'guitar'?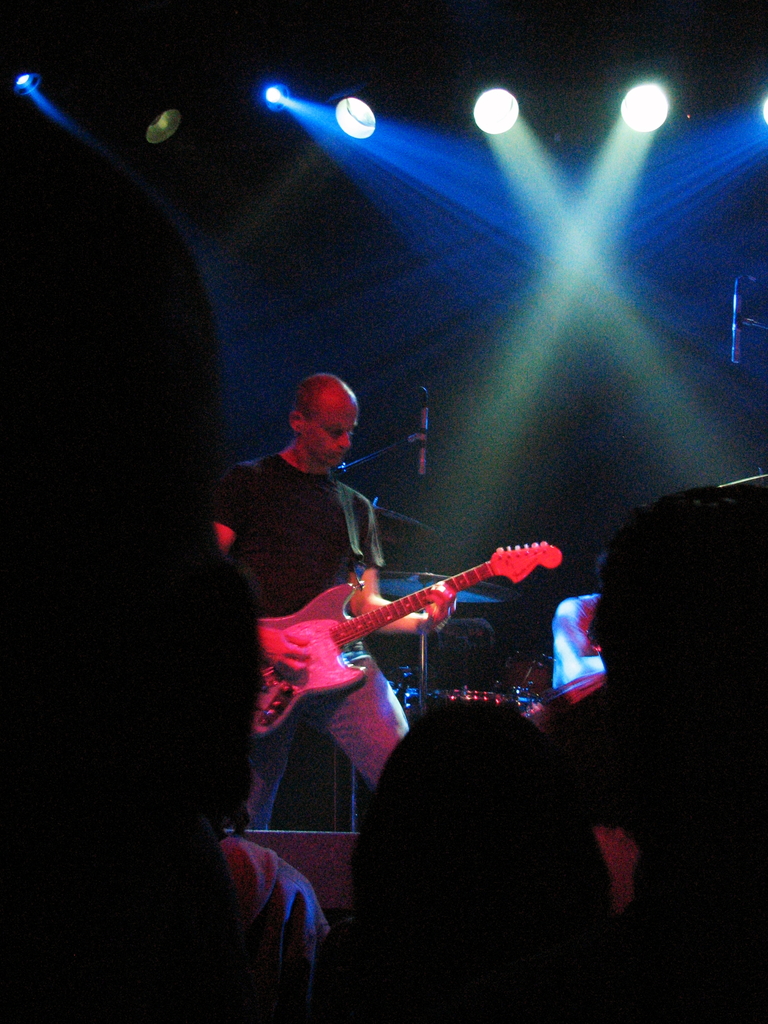
bbox=[257, 541, 541, 733]
